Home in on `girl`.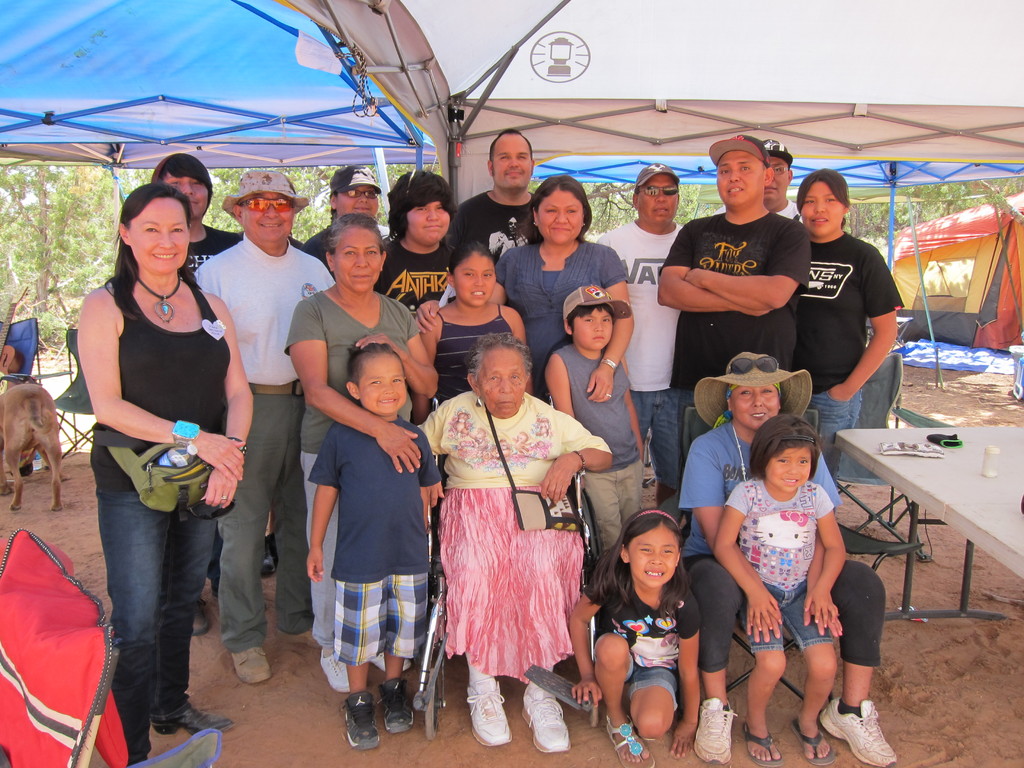
Homed in at box=[714, 412, 846, 765].
